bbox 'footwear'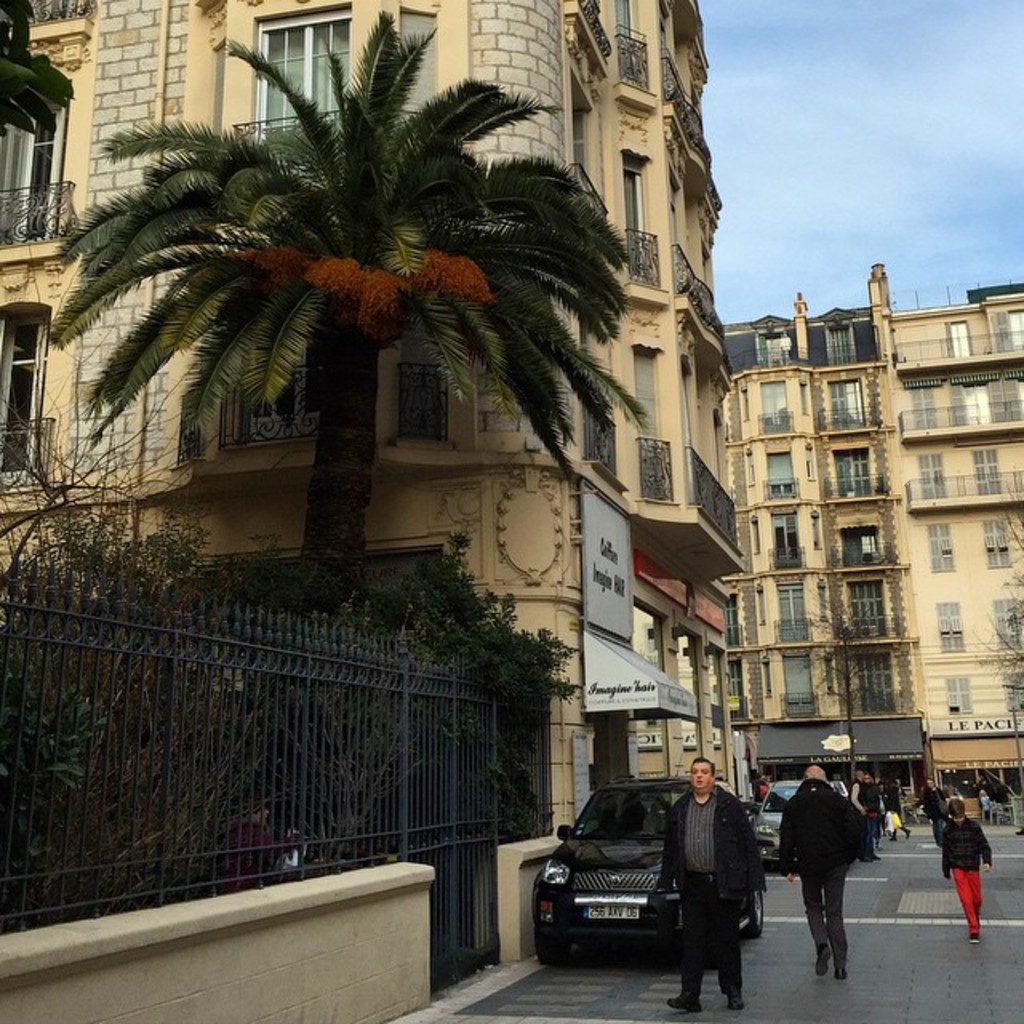
890, 837, 896, 842
